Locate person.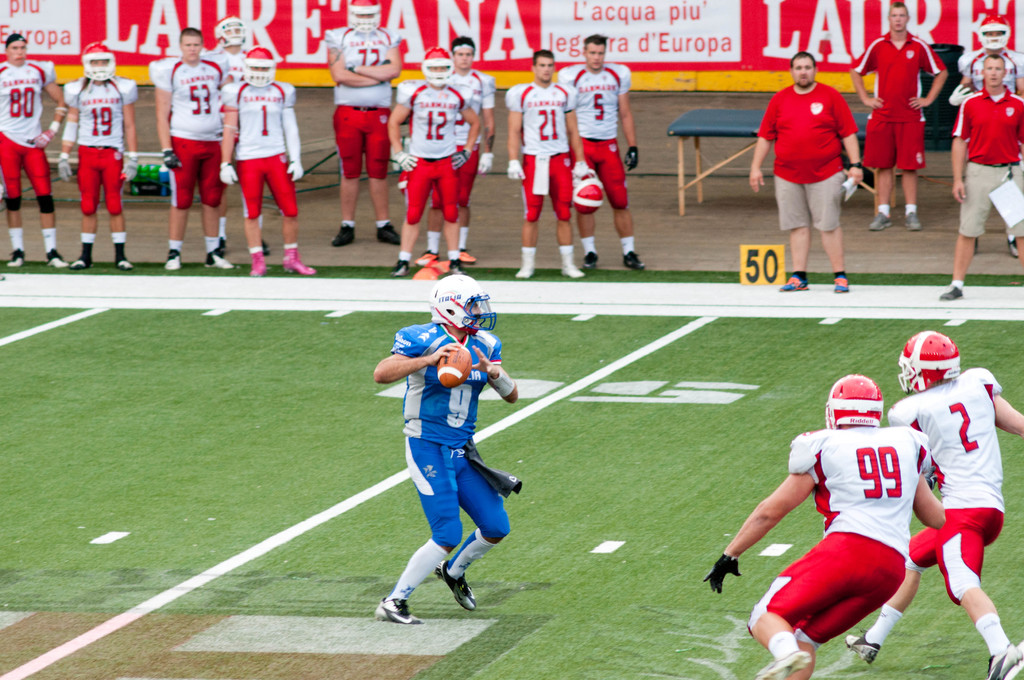
Bounding box: region(936, 54, 1023, 298).
